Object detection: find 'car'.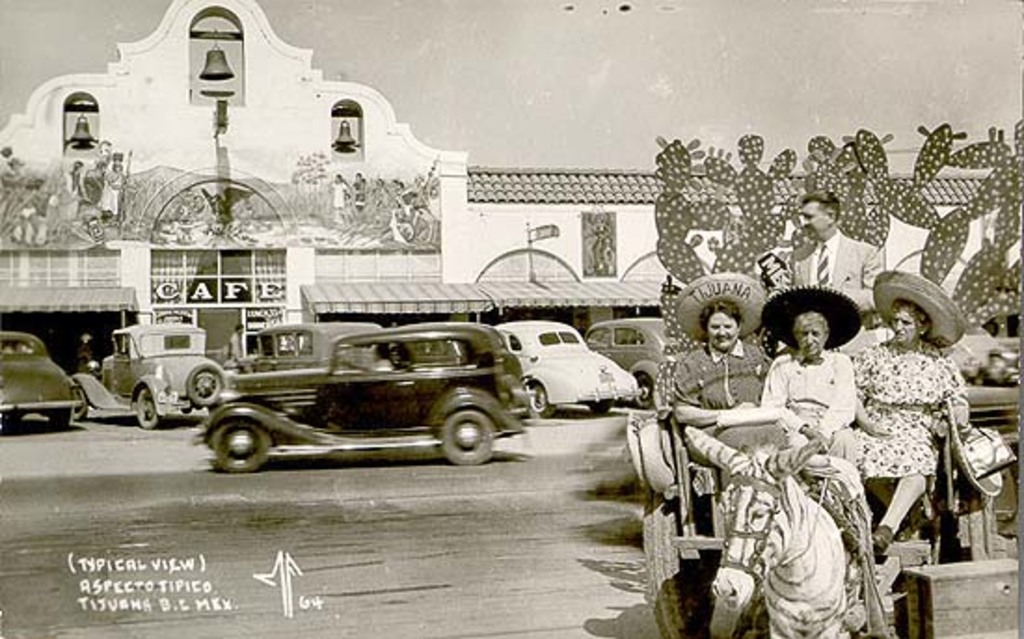
region(78, 326, 220, 430).
